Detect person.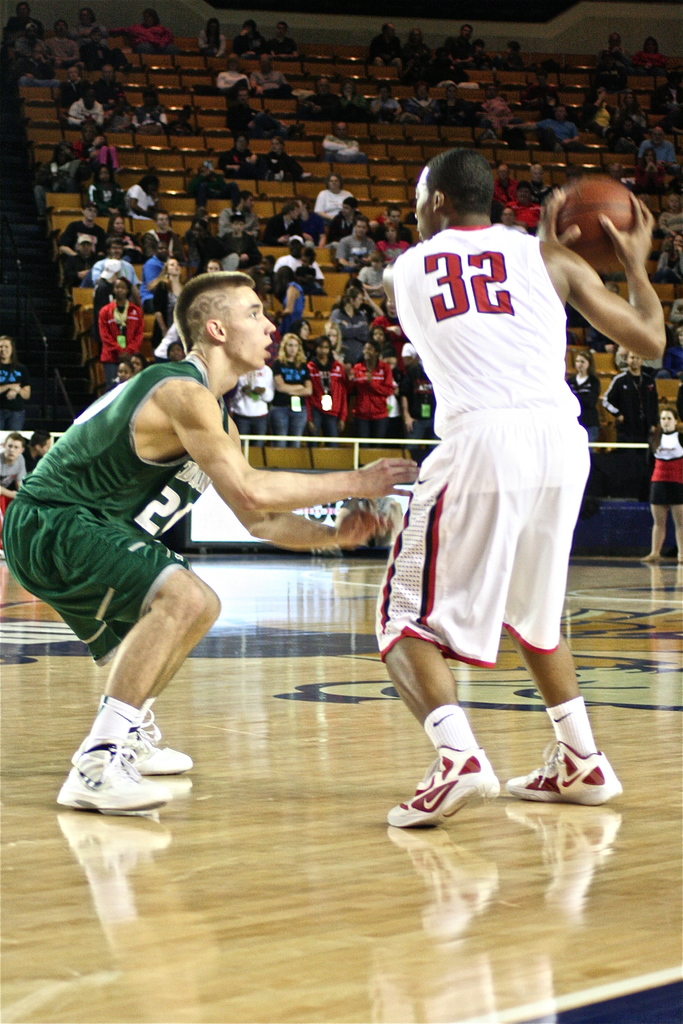
Detected at box(400, 26, 439, 79).
